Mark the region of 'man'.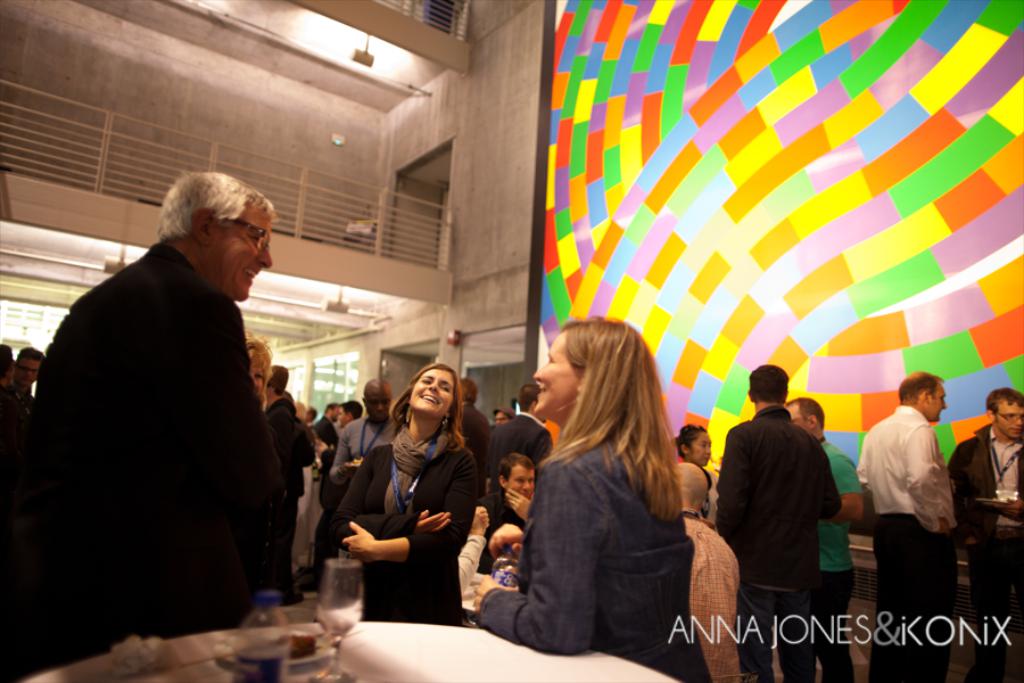
Region: <box>264,364,297,549</box>.
